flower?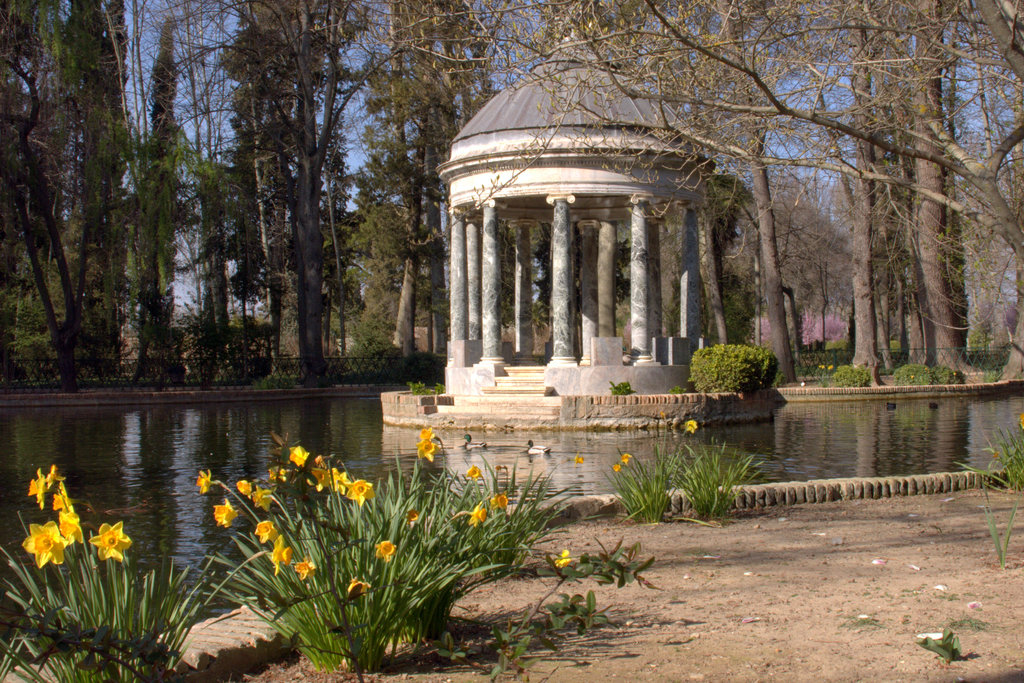
(689,421,698,433)
